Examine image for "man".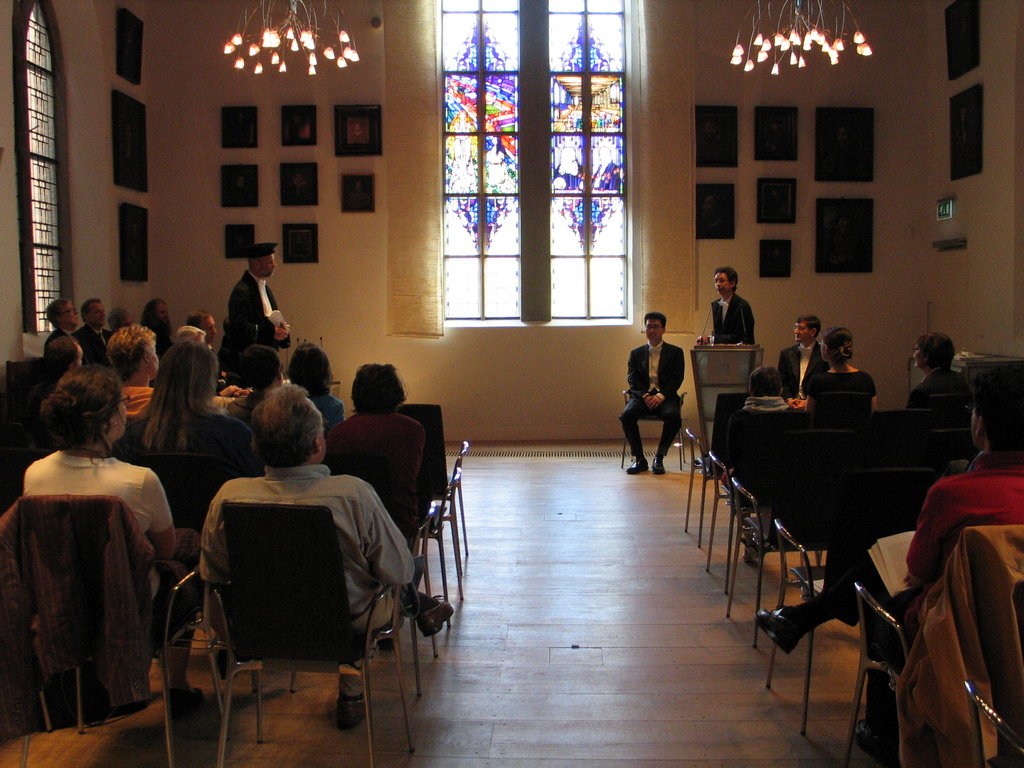
Examination result: x1=750 y1=367 x2=1023 y2=762.
